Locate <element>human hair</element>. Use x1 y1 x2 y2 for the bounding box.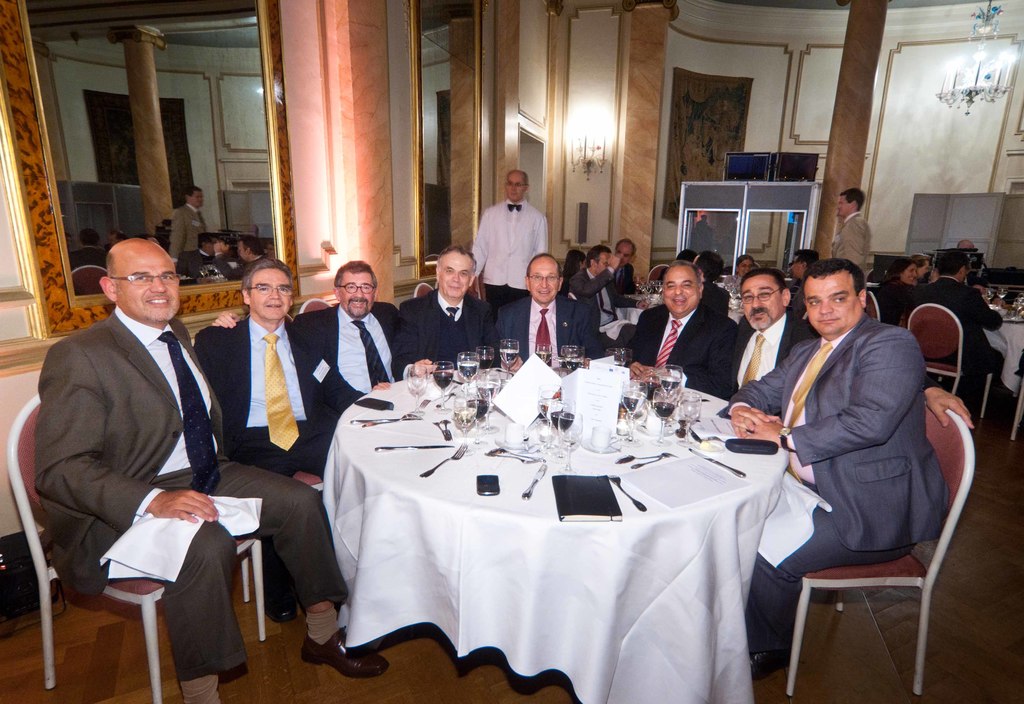
104 252 115 276.
